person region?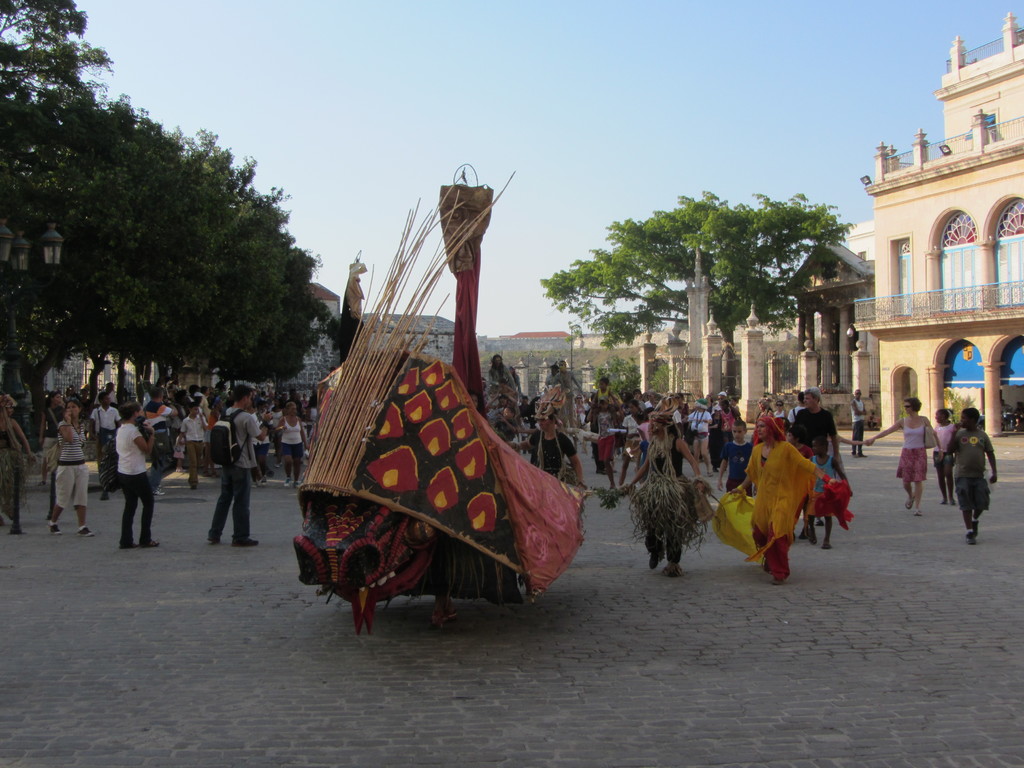
locate(993, 392, 1014, 420)
